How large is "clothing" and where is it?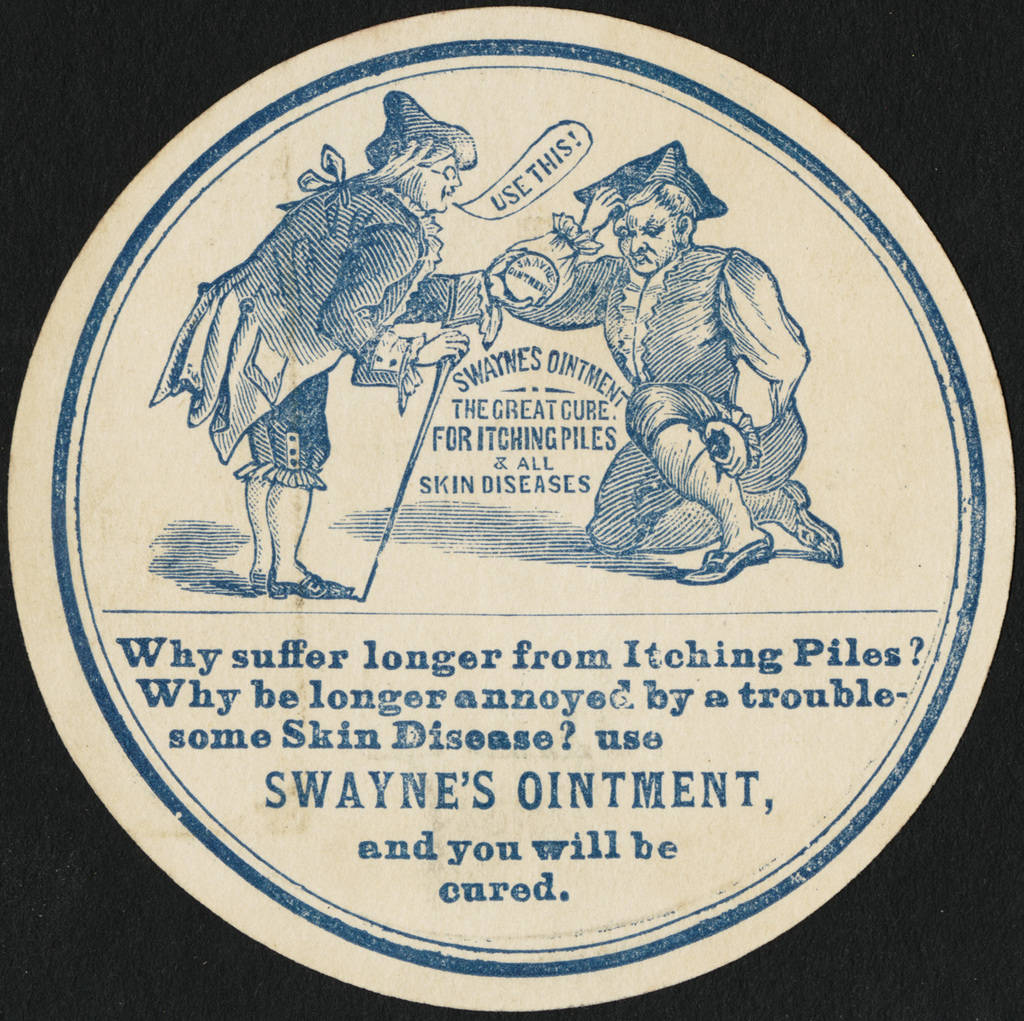
Bounding box: bbox=[531, 164, 851, 618].
